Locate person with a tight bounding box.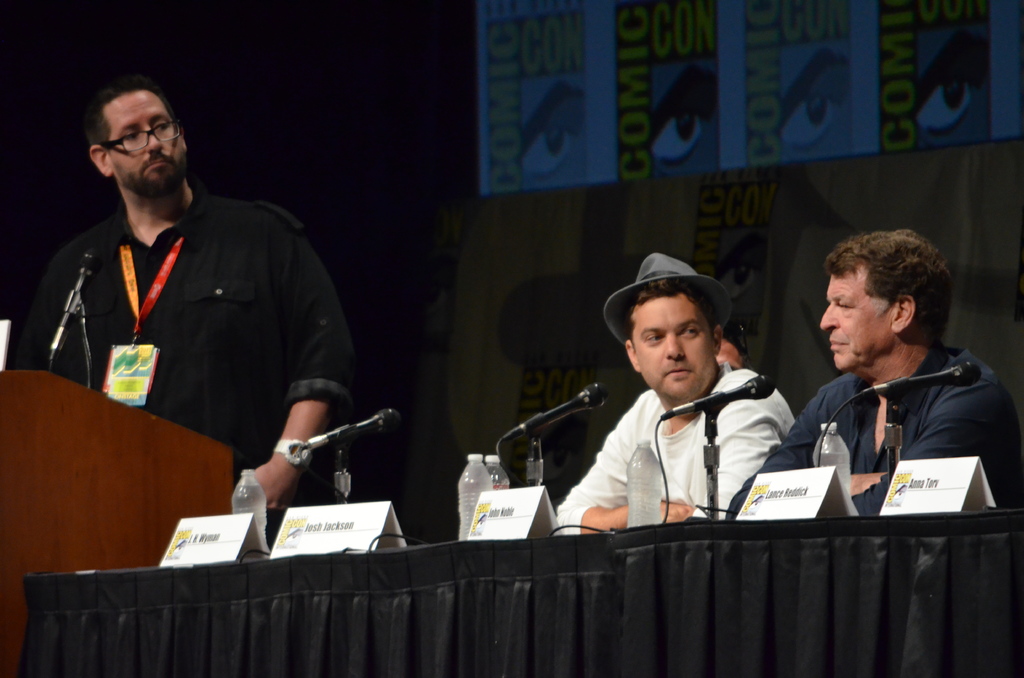
548, 248, 803, 529.
